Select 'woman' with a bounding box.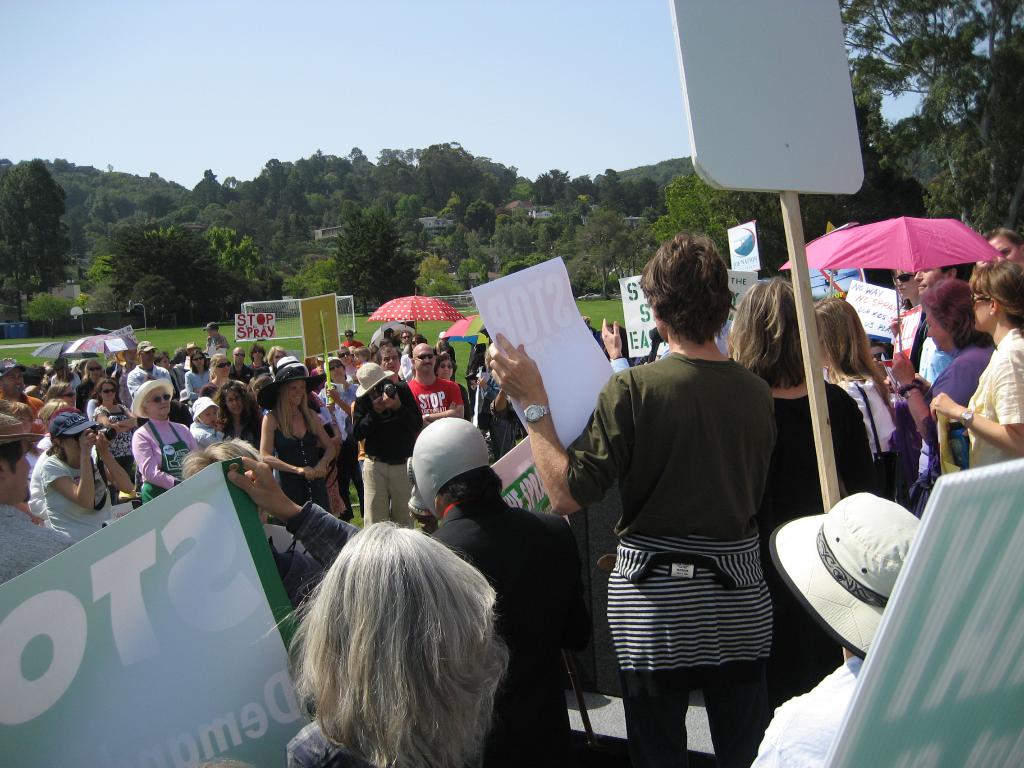
[left=928, top=257, right=1023, bottom=472].
